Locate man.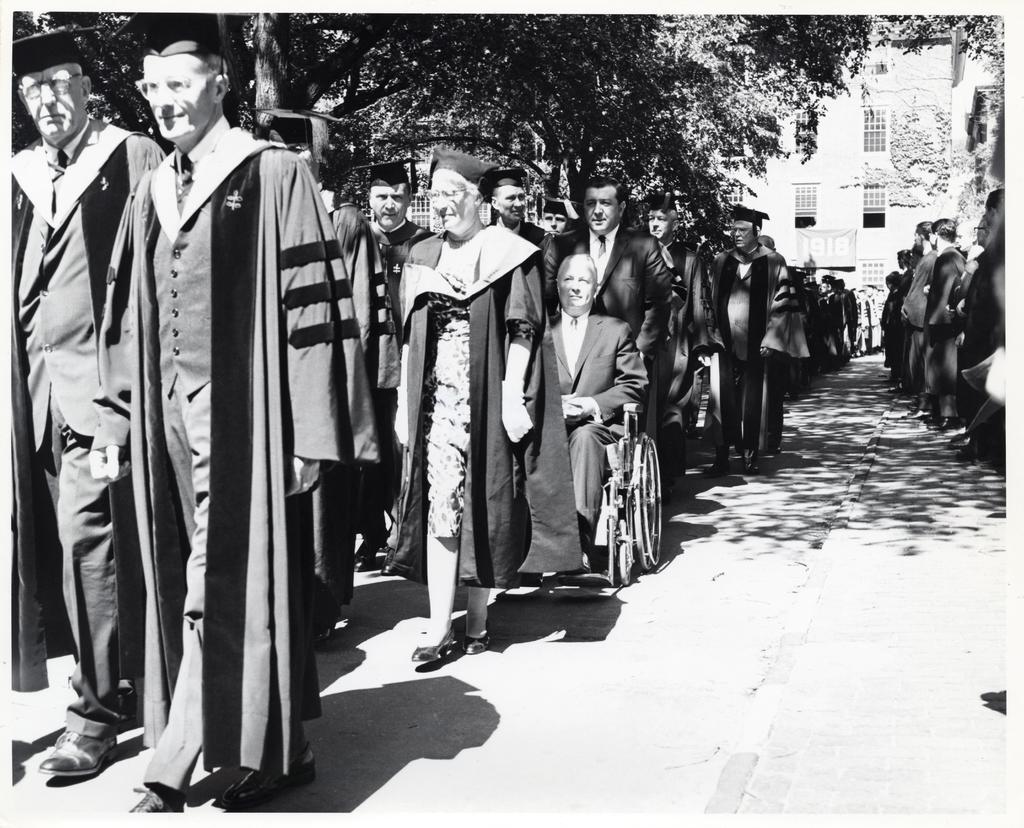
Bounding box: pyautogui.locateOnScreen(547, 171, 680, 448).
